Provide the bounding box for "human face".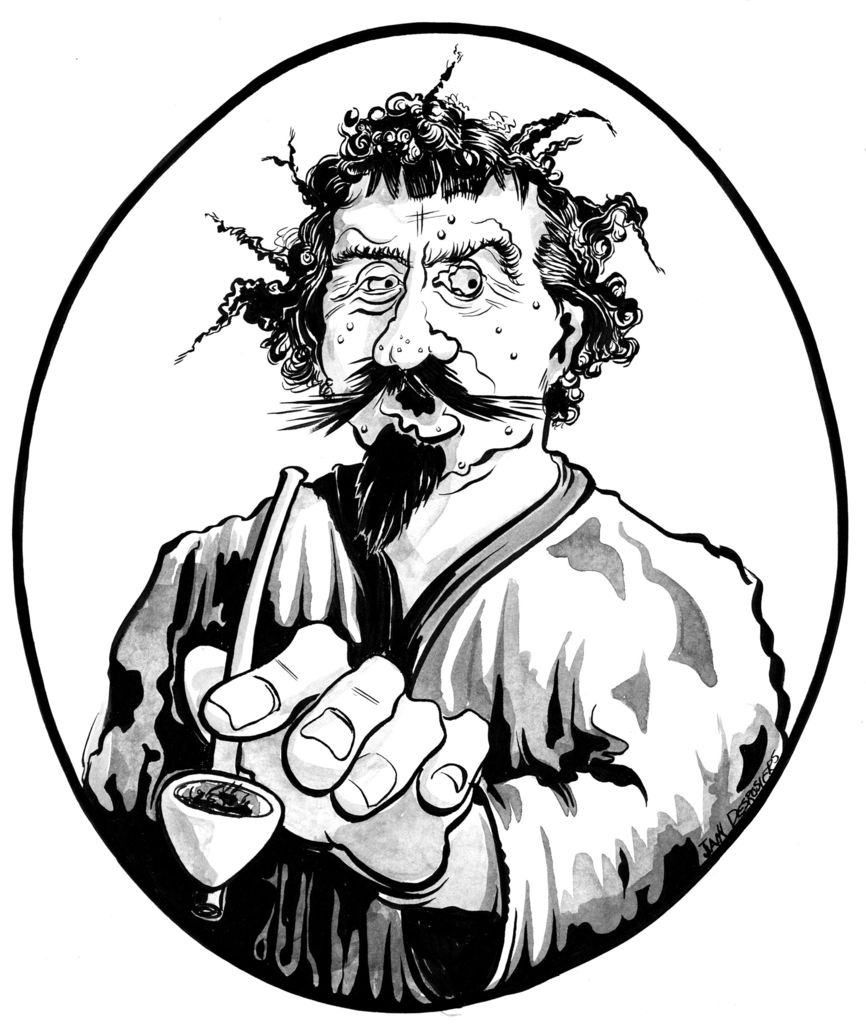
box(319, 171, 562, 477).
